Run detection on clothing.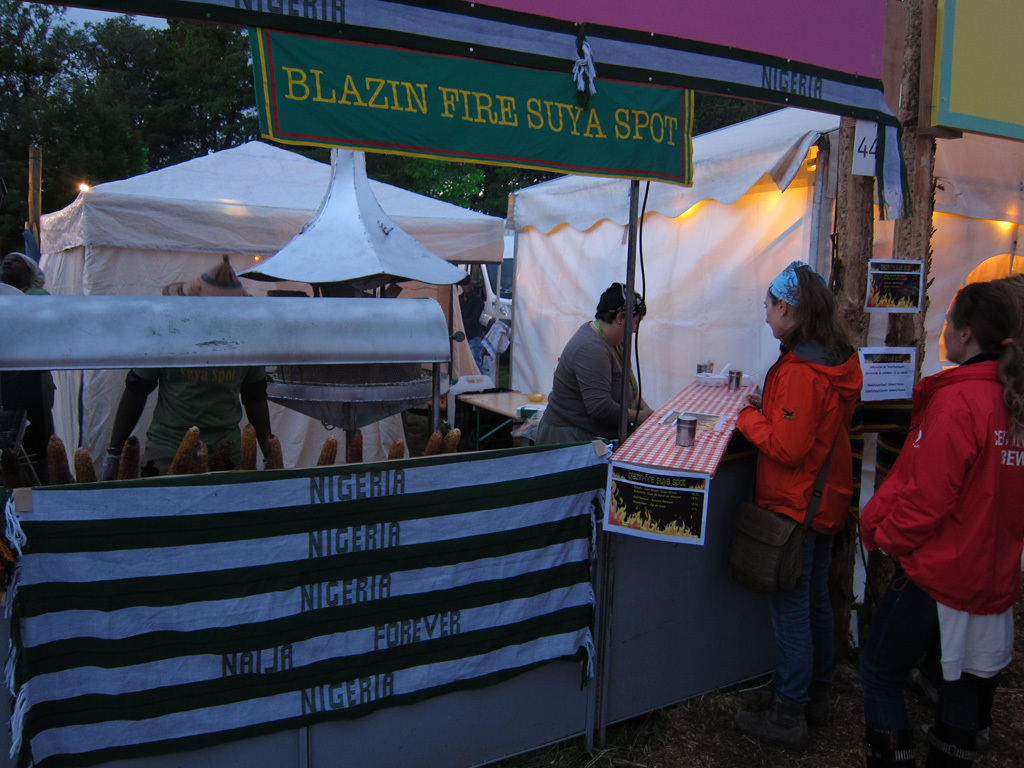
Result: <bbox>535, 315, 632, 451</bbox>.
